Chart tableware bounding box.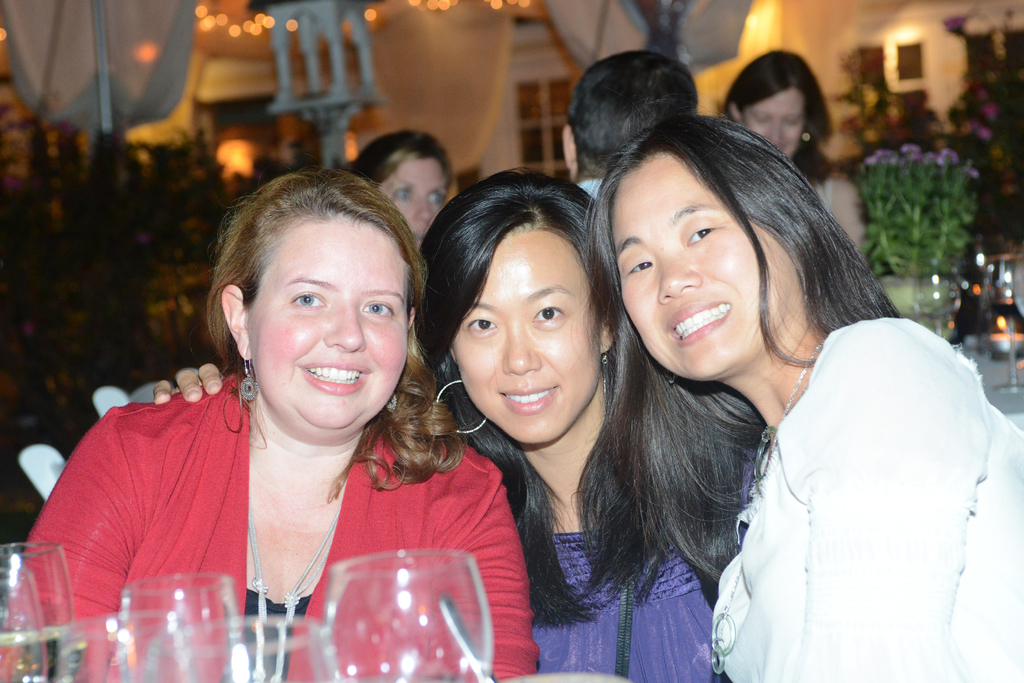
Charted: BBox(65, 613, 180, 682).
